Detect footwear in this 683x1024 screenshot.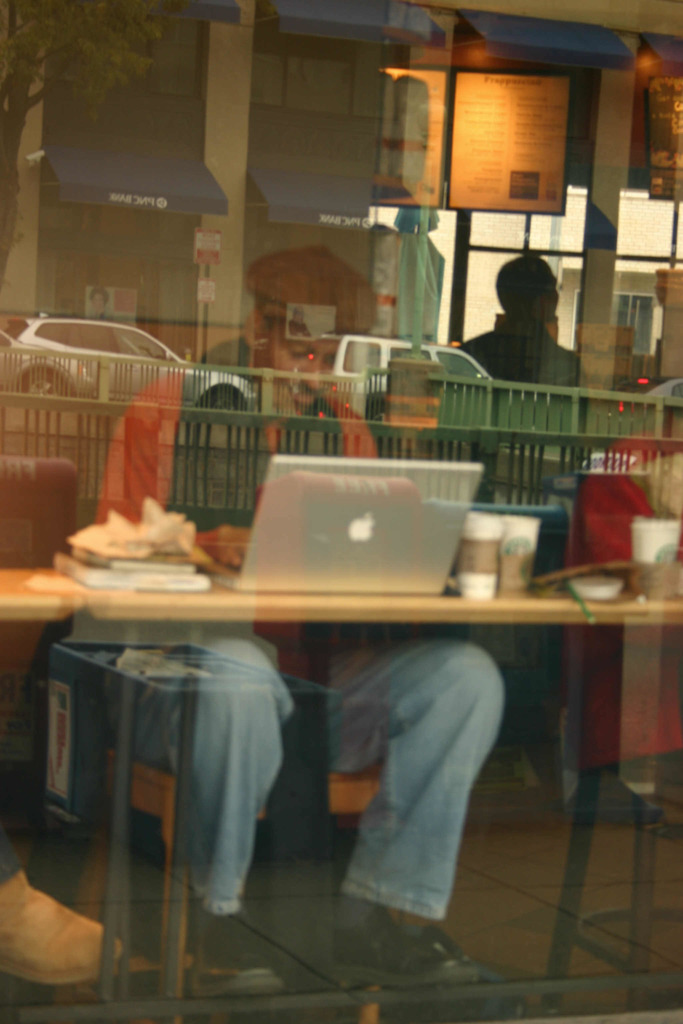
Detection: bbox=(332, 912, 470, 1000).
